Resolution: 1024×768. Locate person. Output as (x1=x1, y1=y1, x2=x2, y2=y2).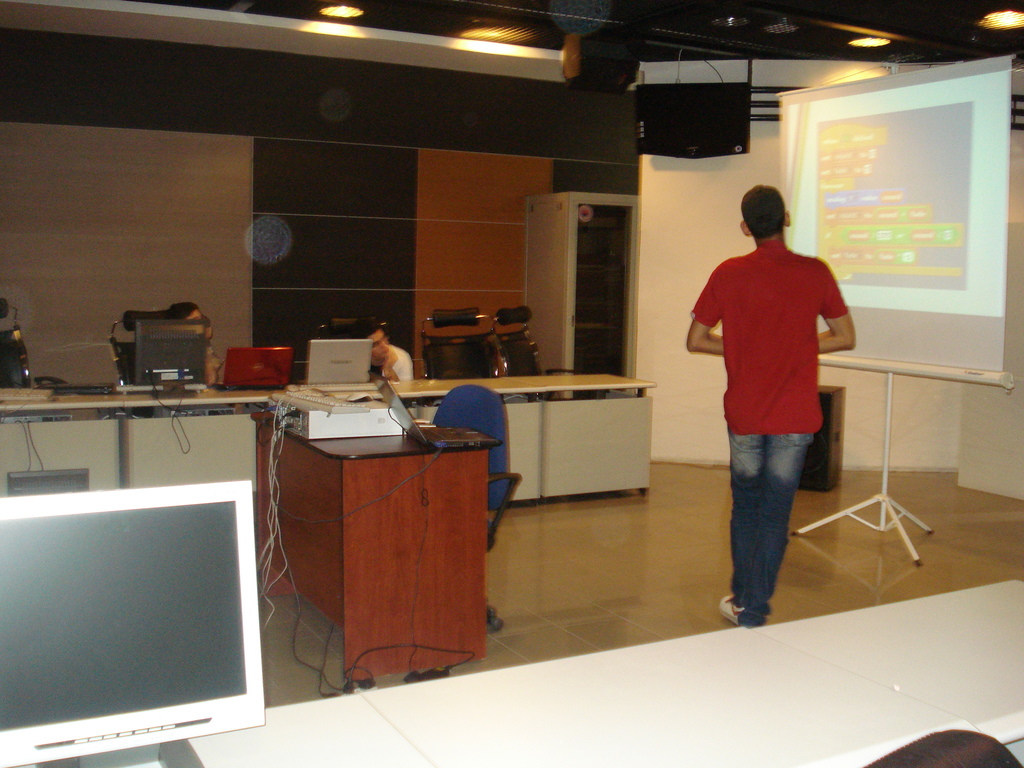
(x1=348, y1=319, x2=417, y2=381).
